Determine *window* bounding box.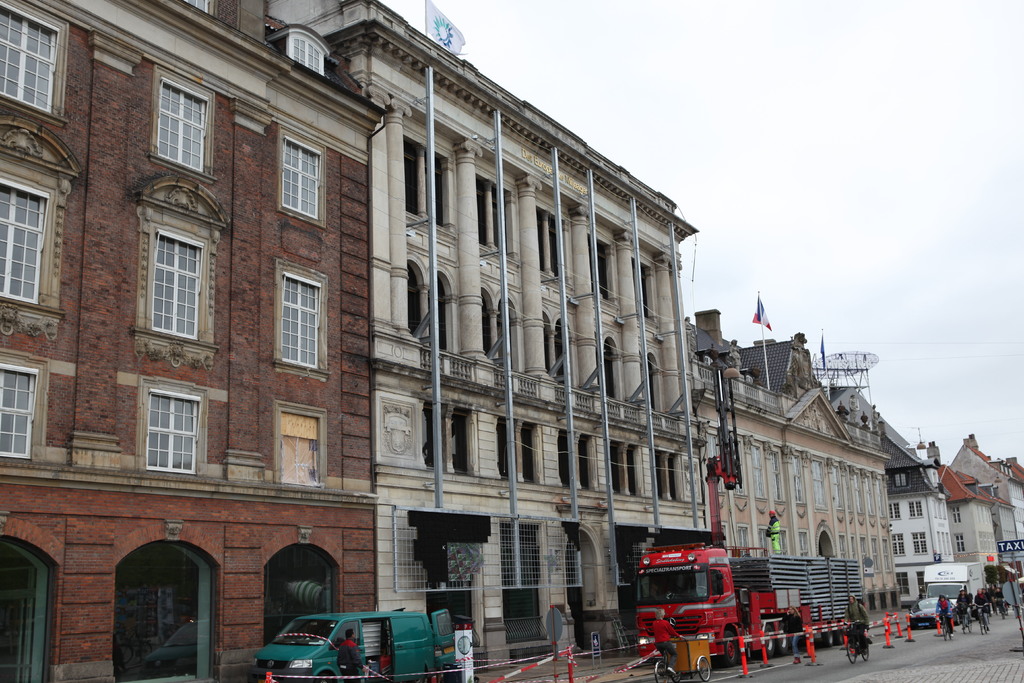
Determined: detection(854, 529, 873, 557).
